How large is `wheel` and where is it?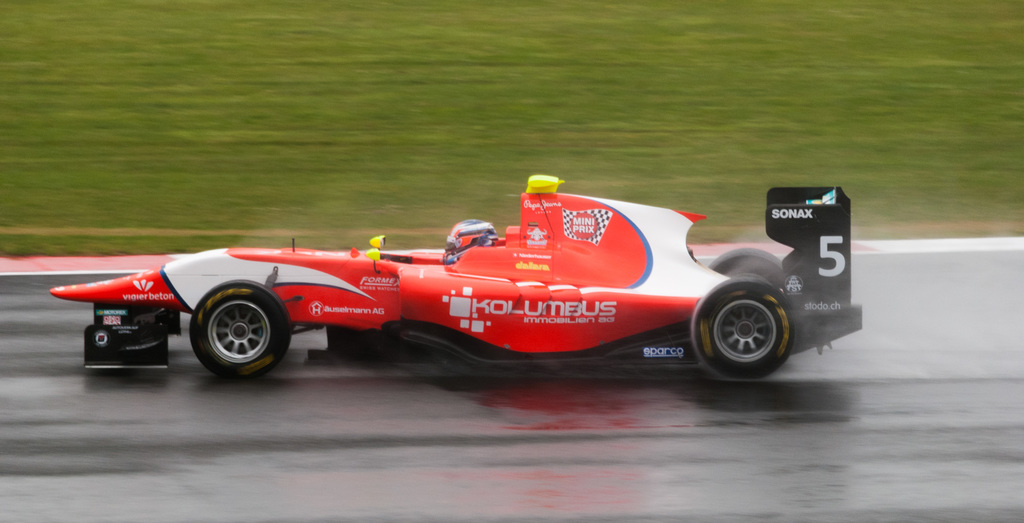
Bounding box: left=691, top=277, right=794, bottom=380.
